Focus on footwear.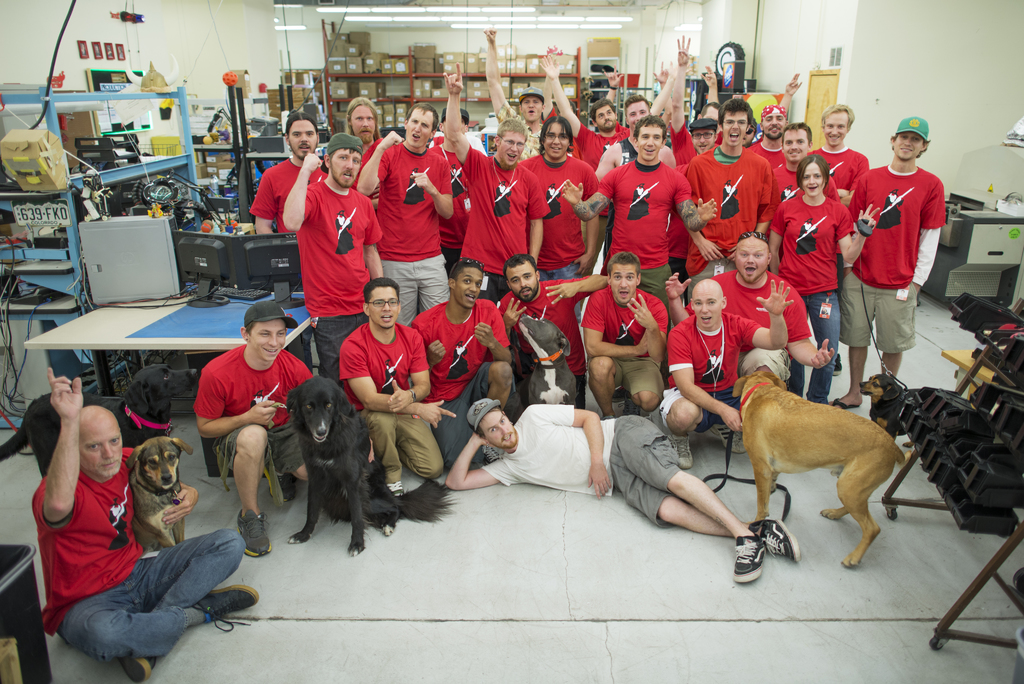
Focused at <box>833,353,840,381</box>.
